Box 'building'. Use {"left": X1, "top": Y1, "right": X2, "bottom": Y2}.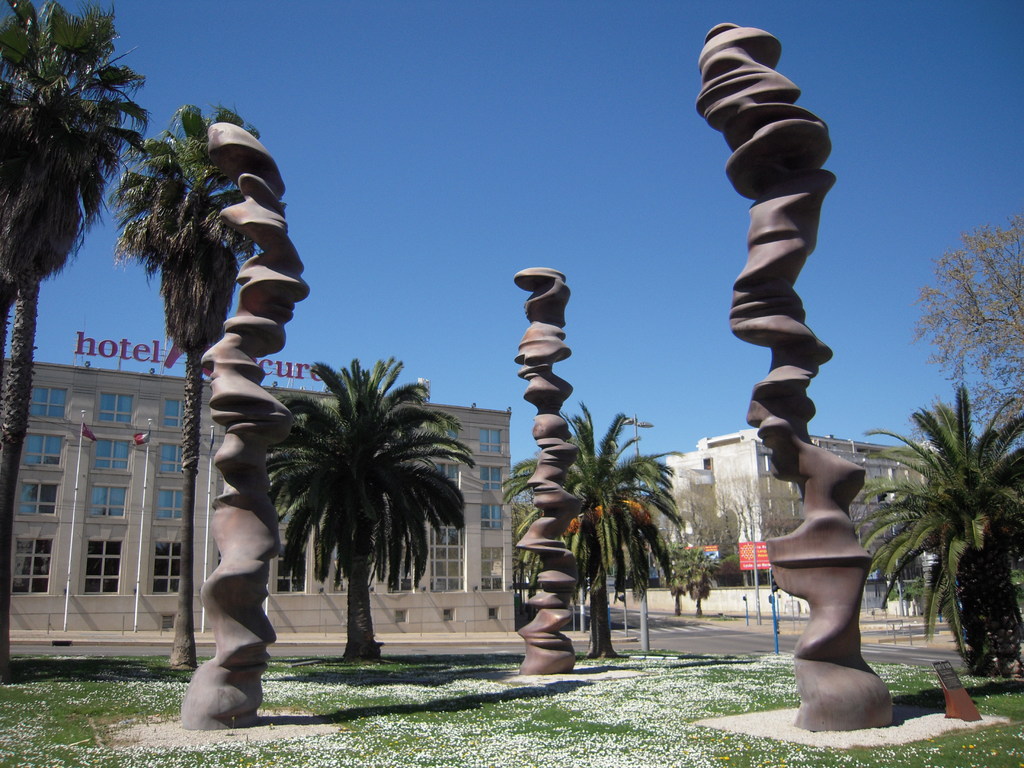
{"left": 665, "top": 428, "right": 941, "bottom": 588}.
